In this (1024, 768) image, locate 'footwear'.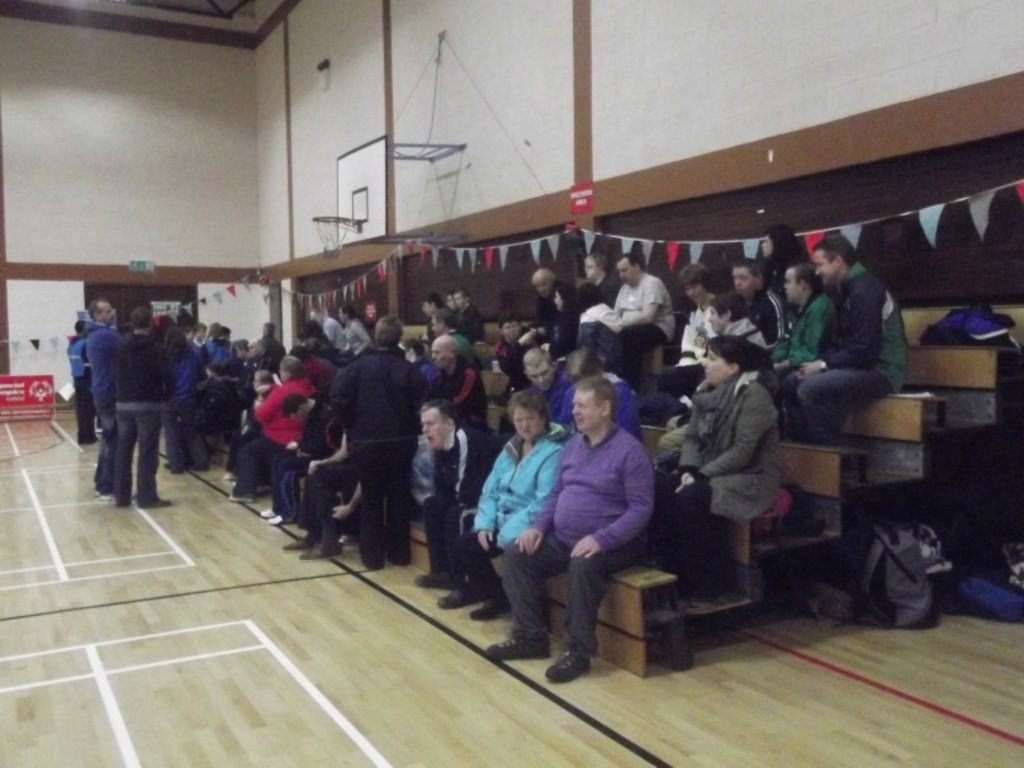
Bounding box: bbox=(544, 646, 592, 686).
